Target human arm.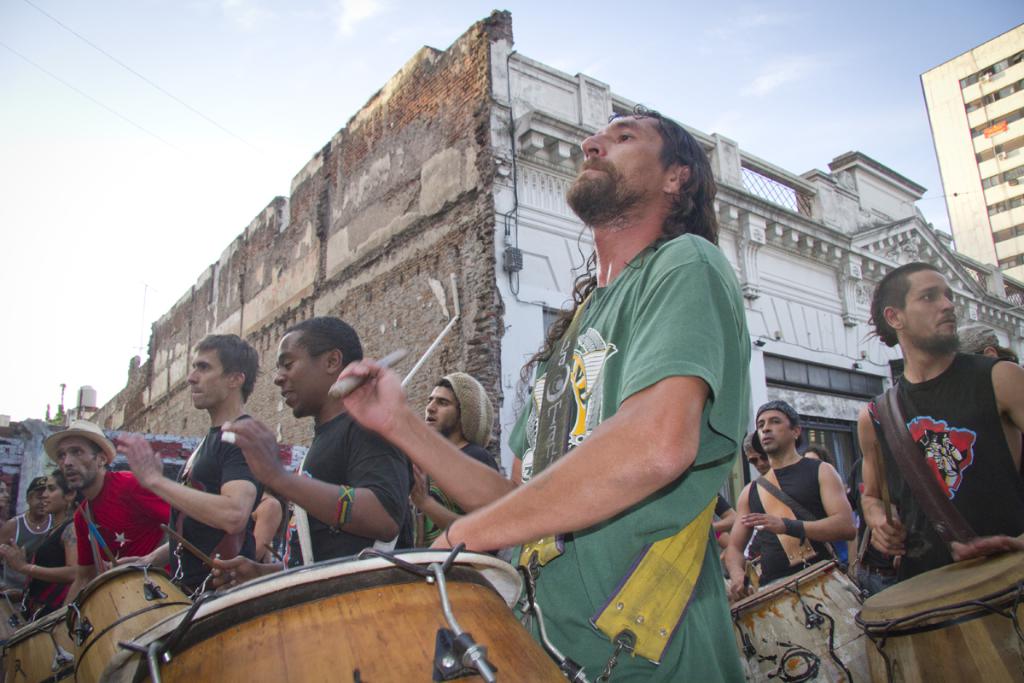
Target region: box=[340, 315, 602, 510].
